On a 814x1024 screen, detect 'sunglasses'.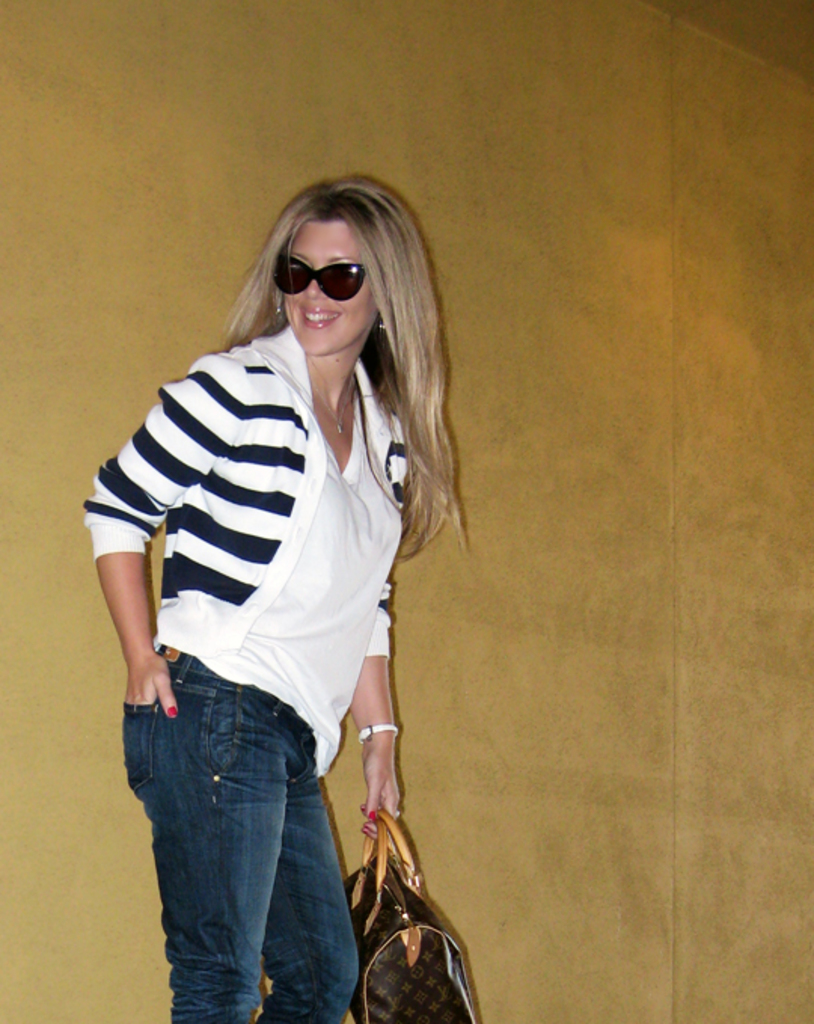
[left=268, top=250, right=366, bottom=305].
